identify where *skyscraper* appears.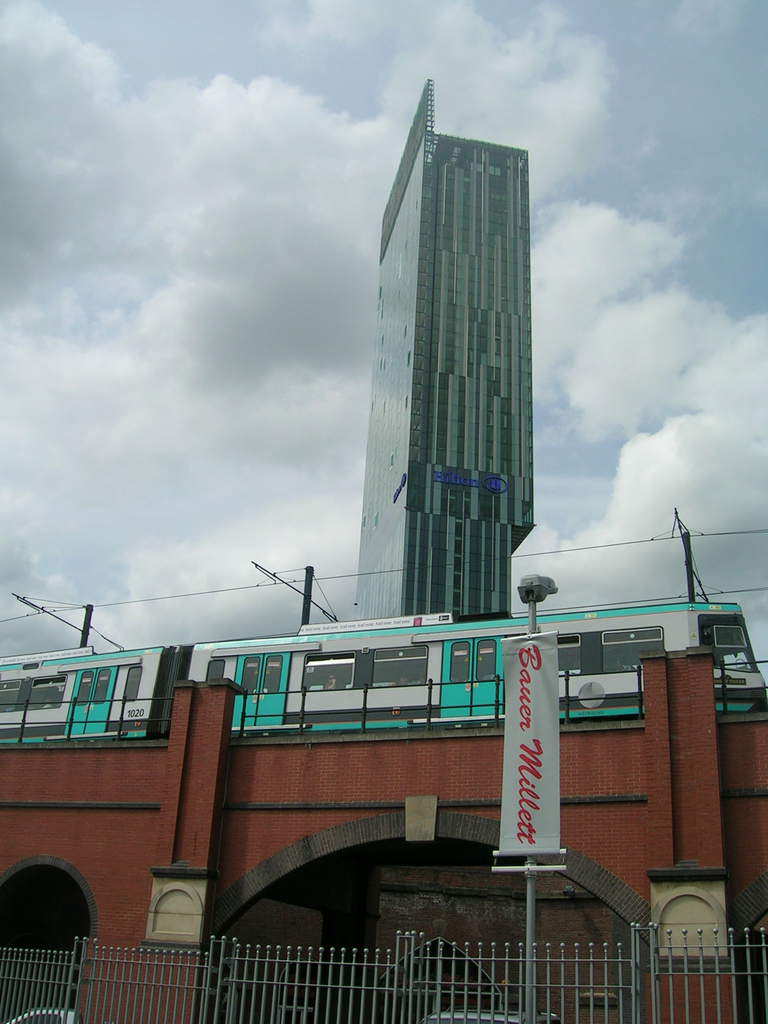
Appears at 330/69/573/653.
